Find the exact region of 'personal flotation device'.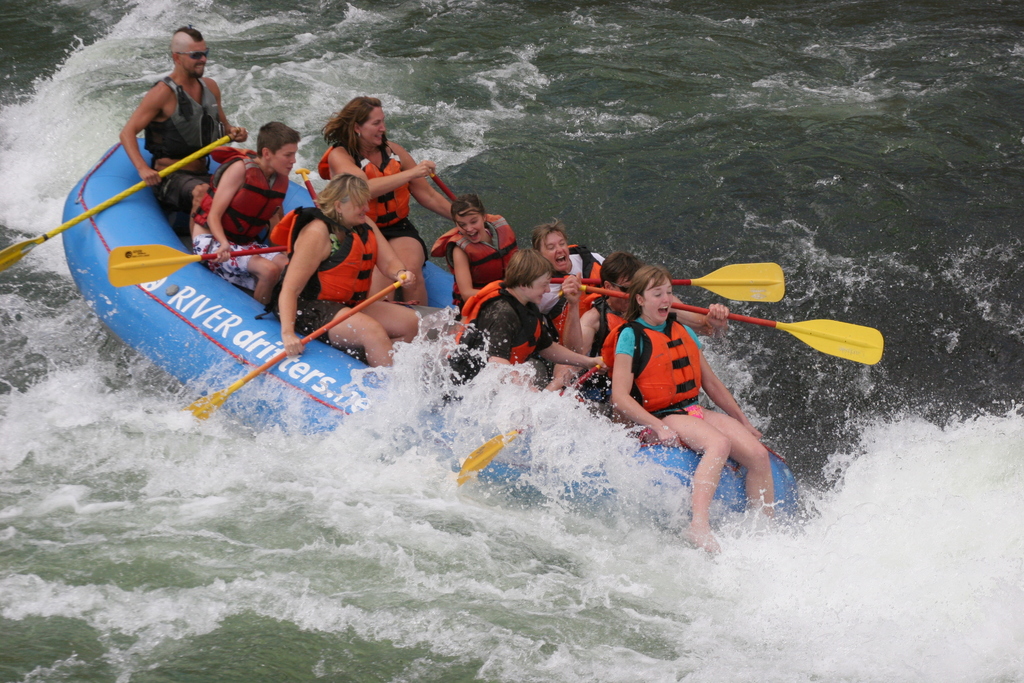
Exact region: box(582, 293, 618, 374).
